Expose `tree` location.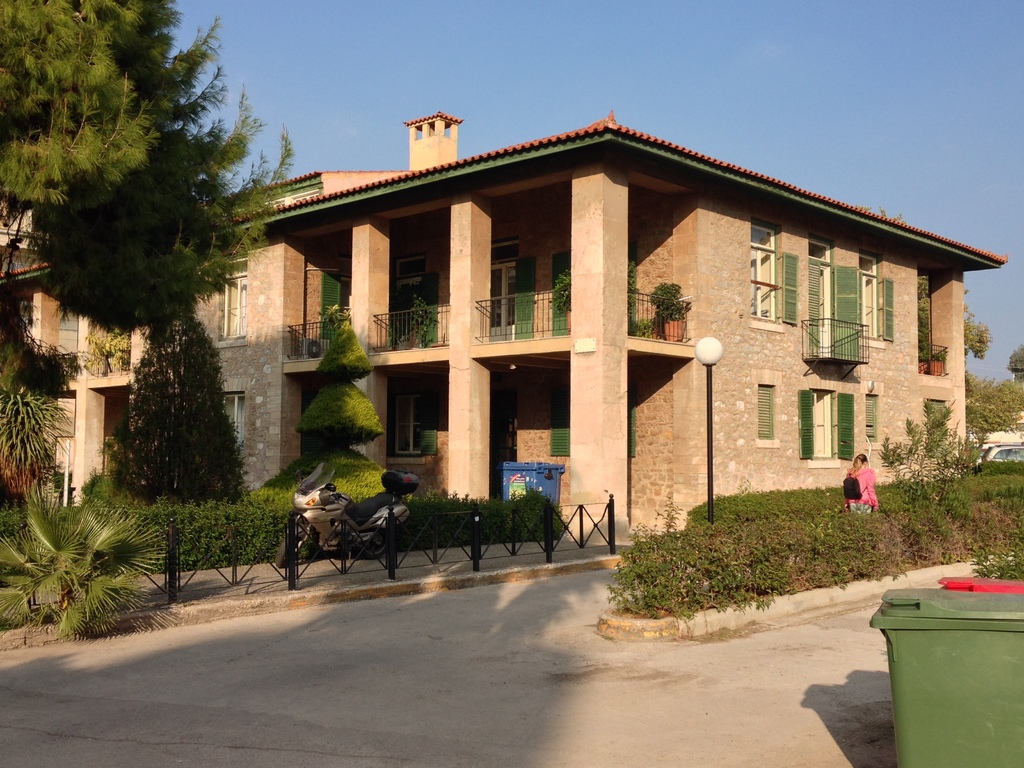
Exposed at box(0, 385, 79, 495).
